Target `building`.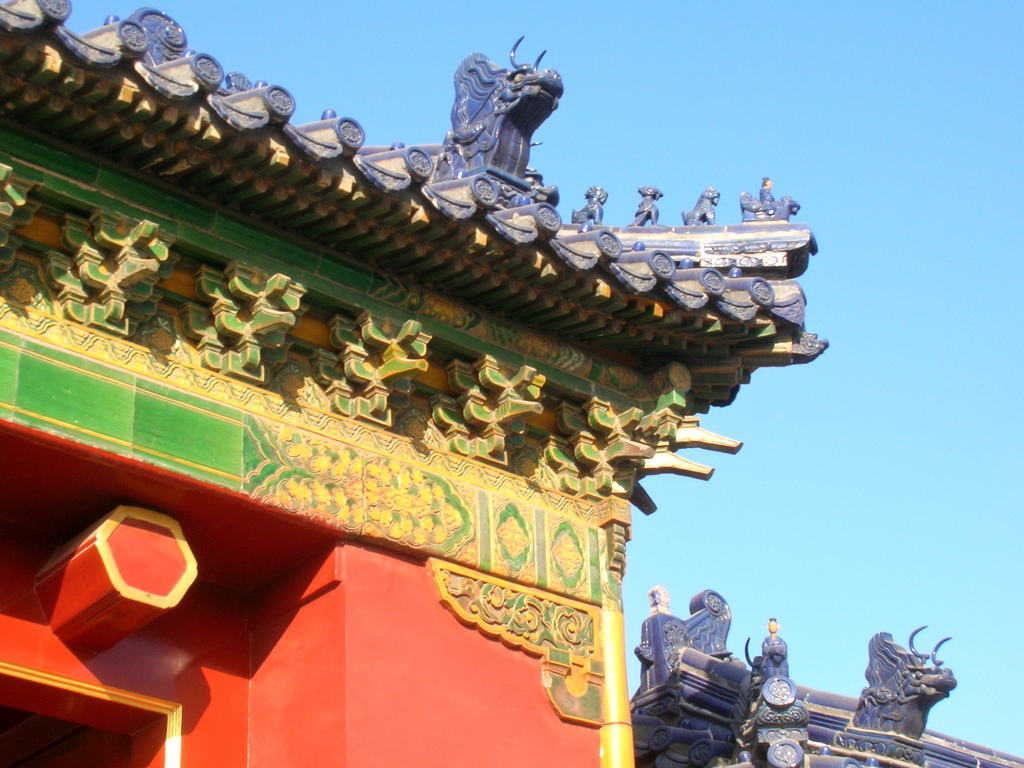
Target region: x1=0, y1=0, x2=829, y2=767.
